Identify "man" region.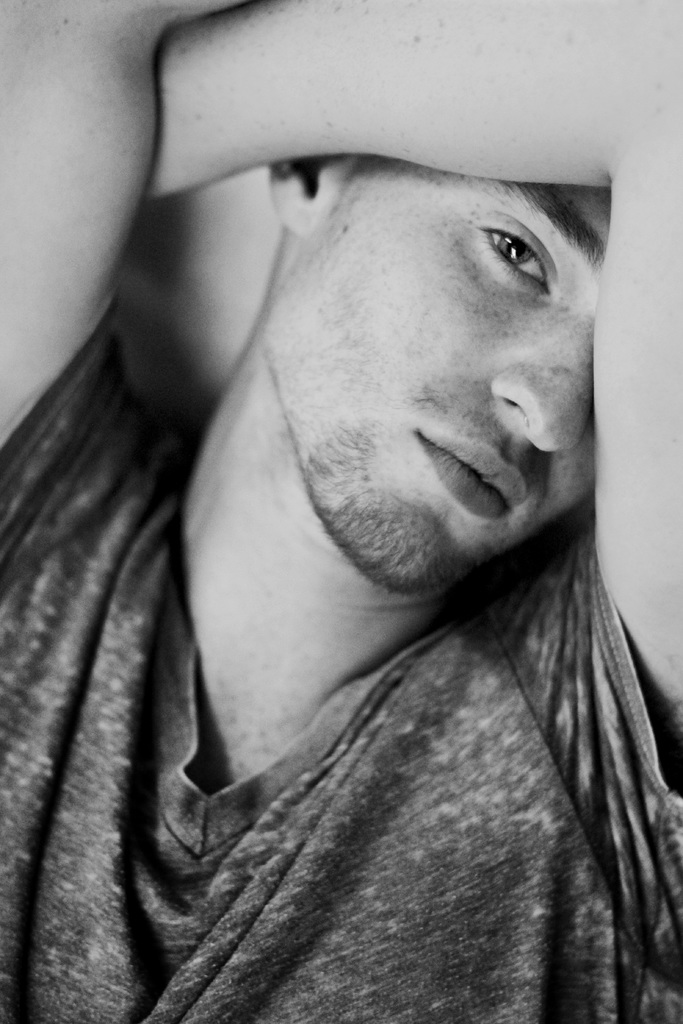
Region: detection(0, 0, 682, 1023).
